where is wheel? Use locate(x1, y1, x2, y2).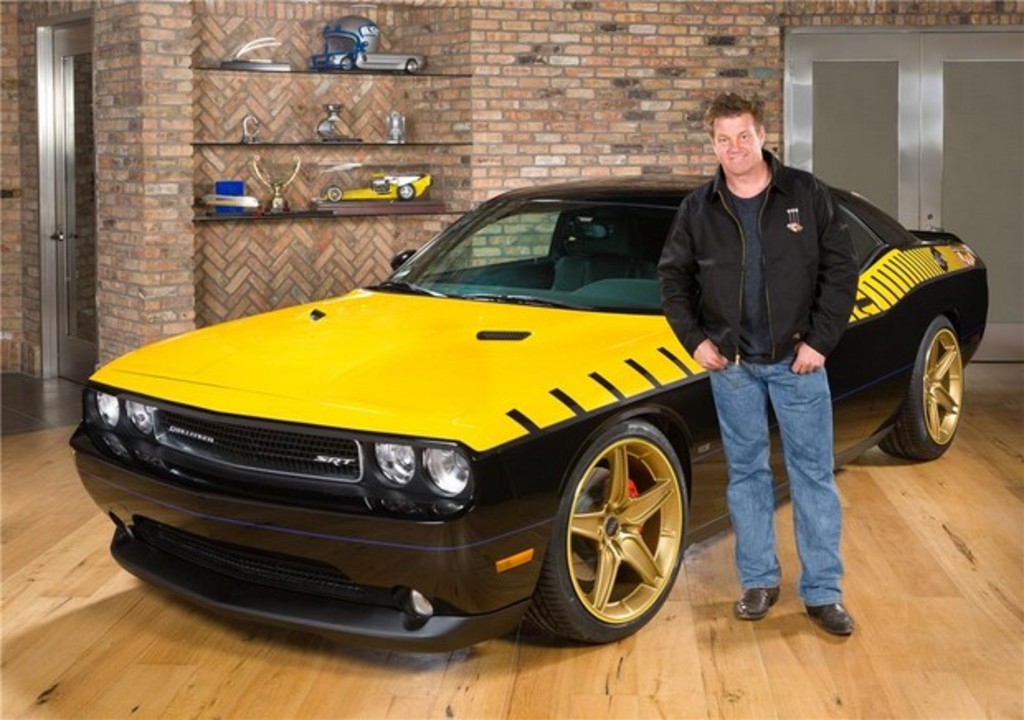
locate(327, 187, 347, 198).
